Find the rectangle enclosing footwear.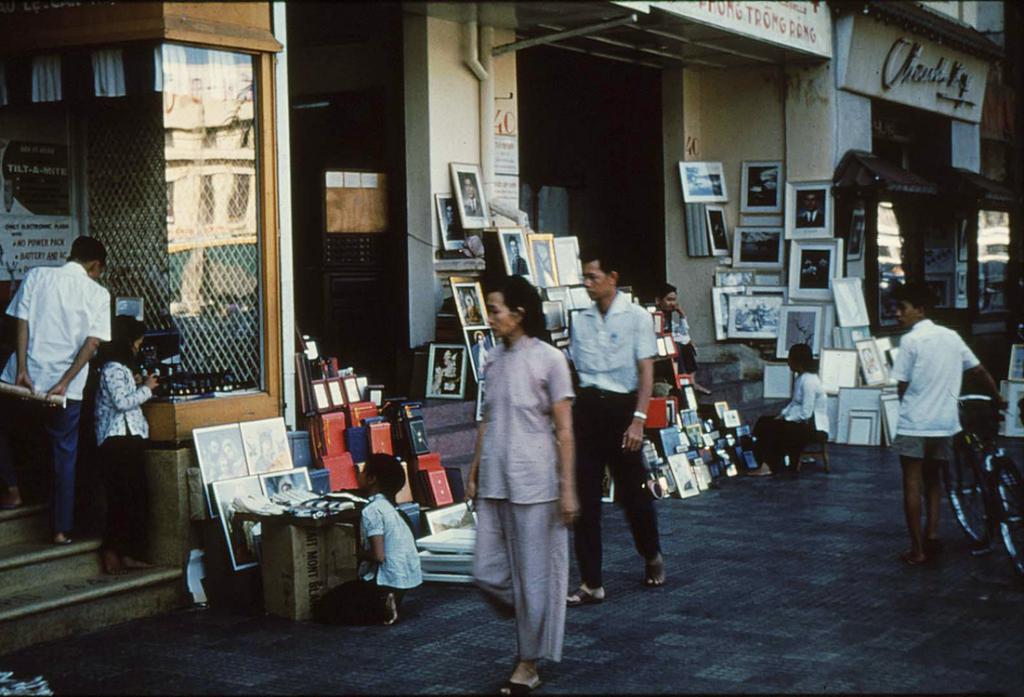
rect(50, 531, 79, 546).
